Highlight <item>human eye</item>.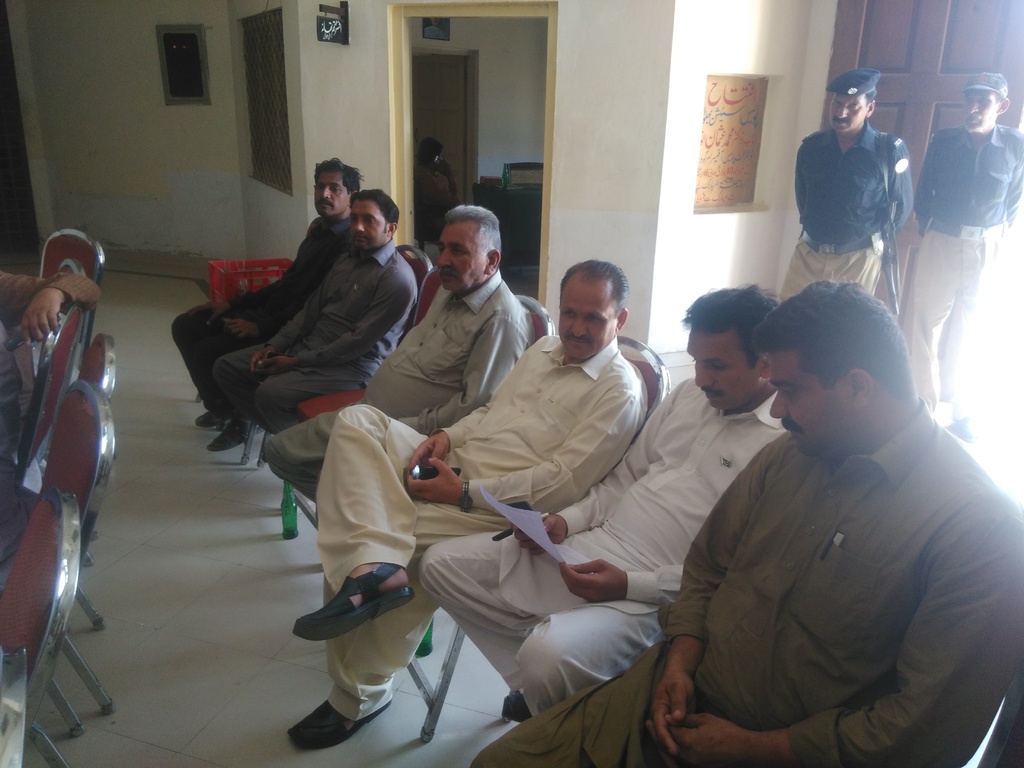
Highlighted region: x1=333 y1=188 x2=346 y2=191.
